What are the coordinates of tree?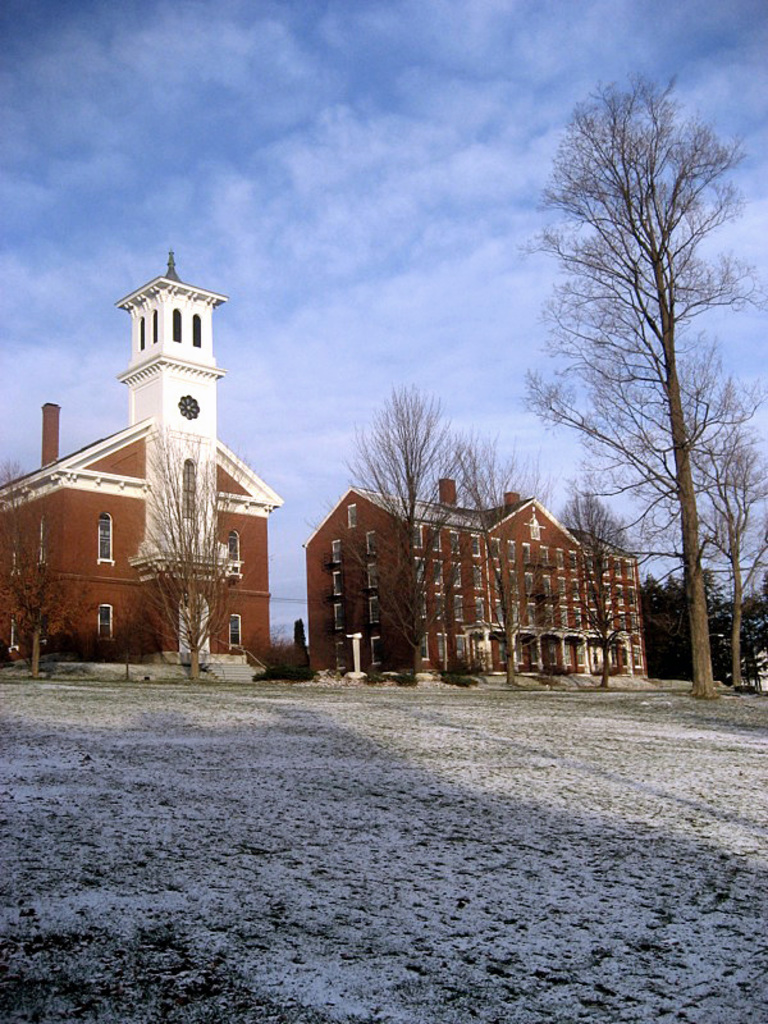
{"x1": 120, "y1": 417, "x2": 251, "y2": 687}.
